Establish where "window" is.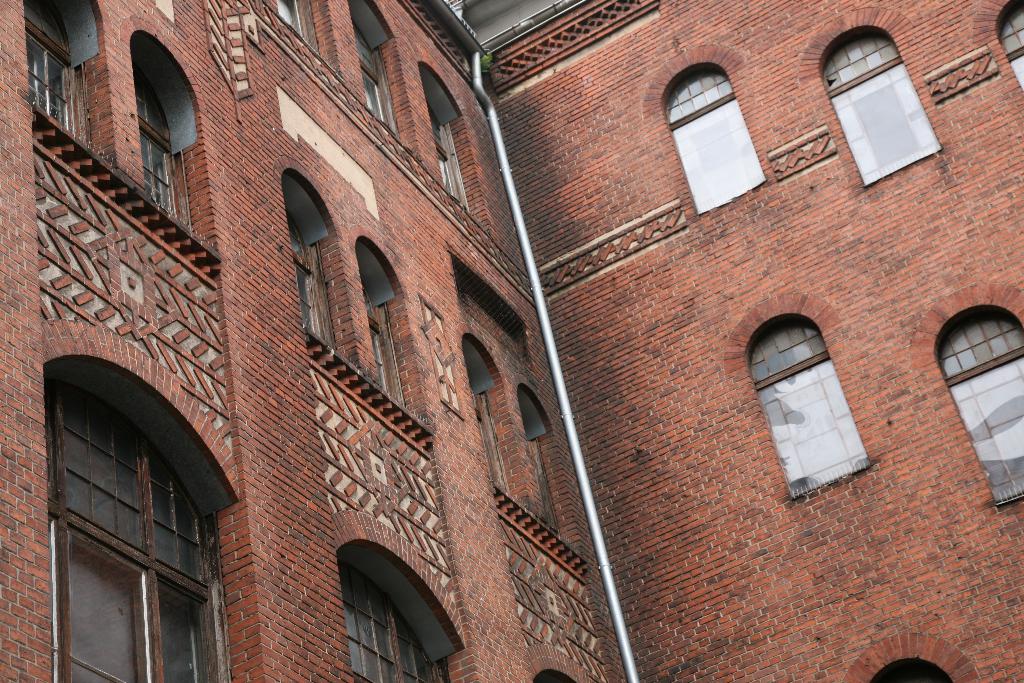
Established at locate(294, 203, 320, 329).
